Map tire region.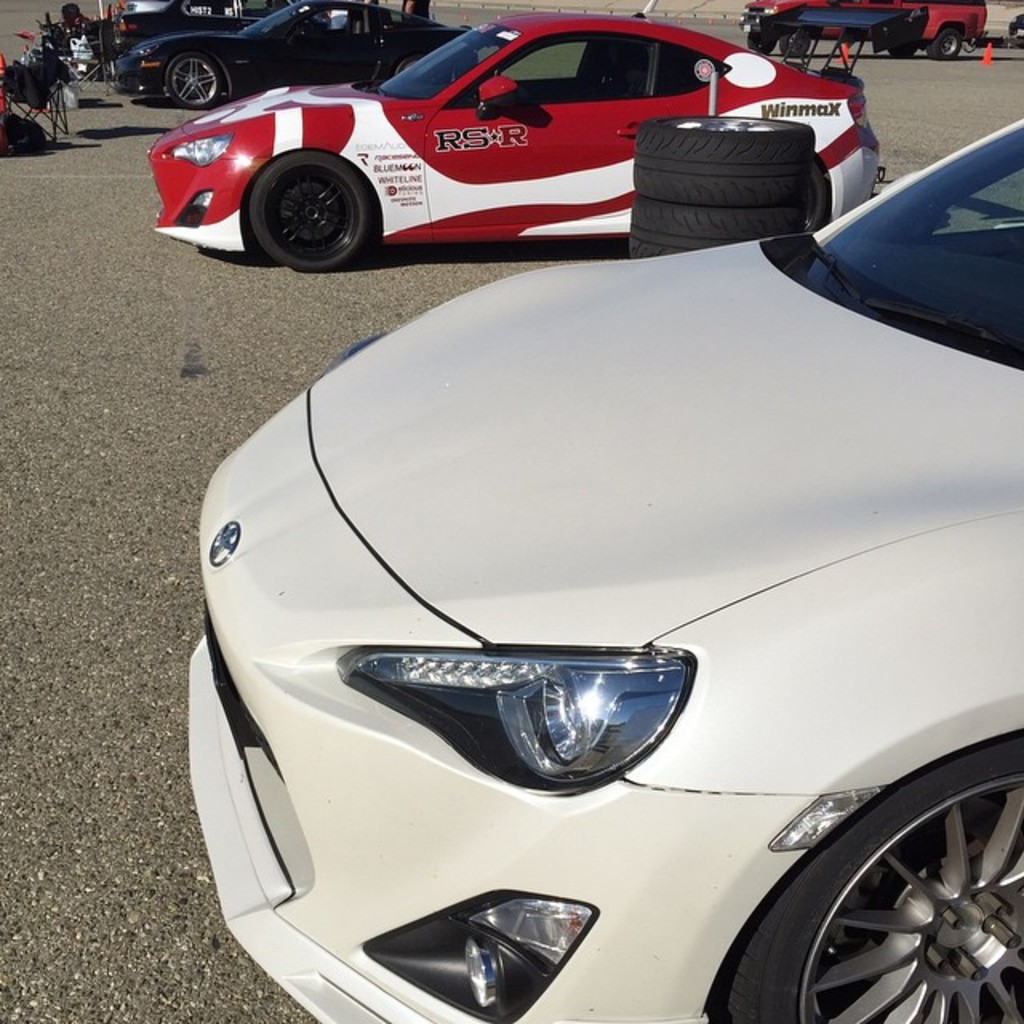
Mapped to bbox=[776, 27, 808, 61].
